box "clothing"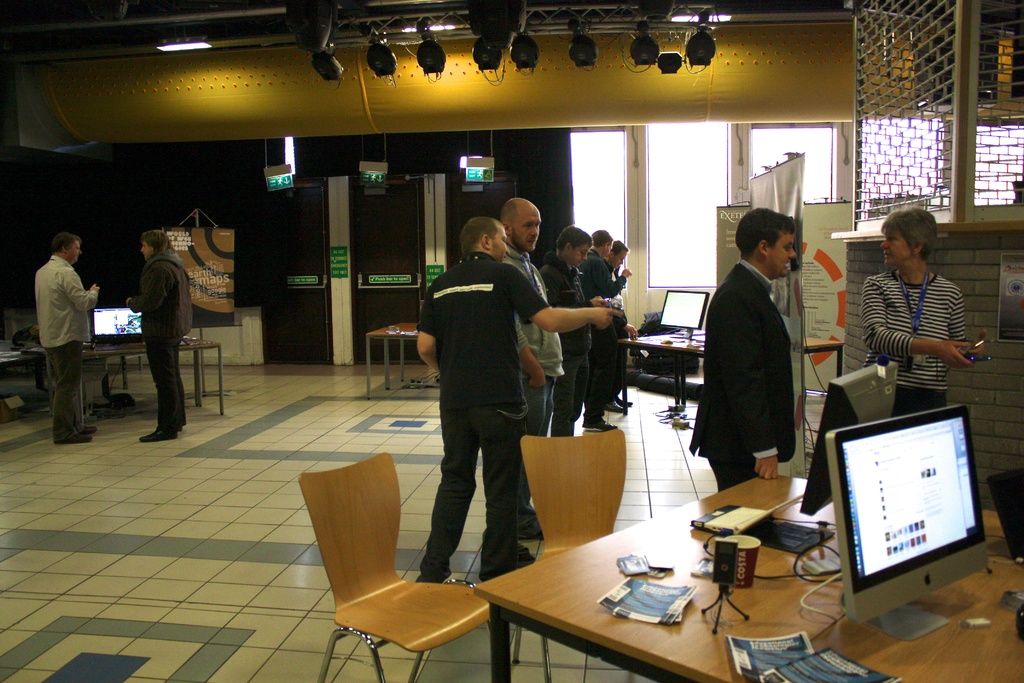
rect(604, 257, 631, 404)
